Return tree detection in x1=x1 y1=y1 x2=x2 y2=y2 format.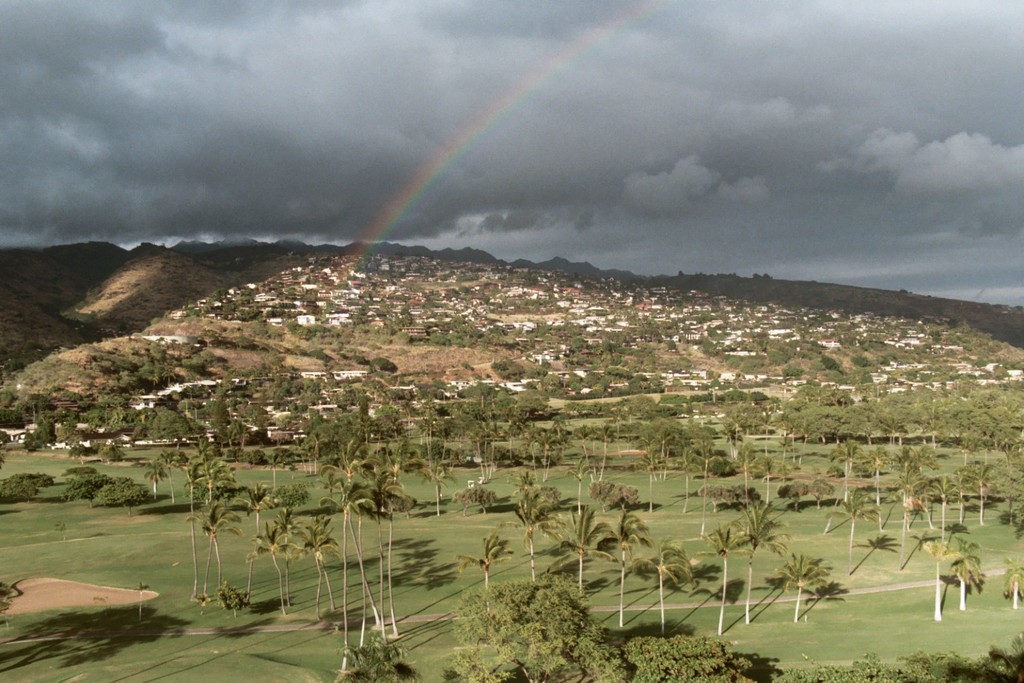
x1=928 y1=471 x2=960 y2=531.
